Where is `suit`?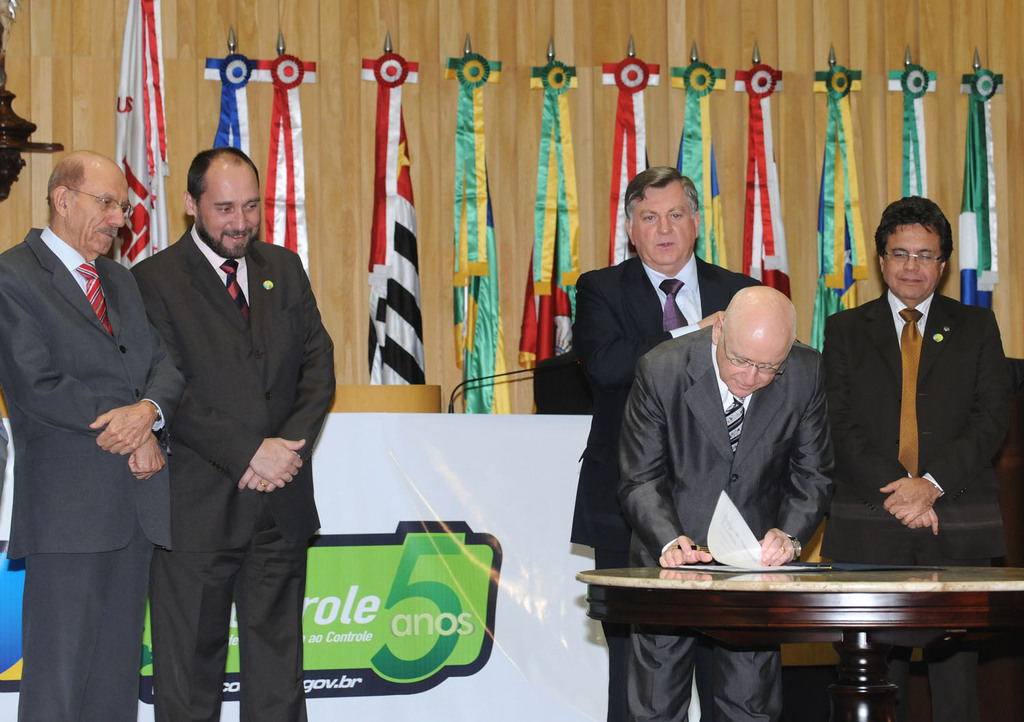
<box>111,148,316,699</box>.
